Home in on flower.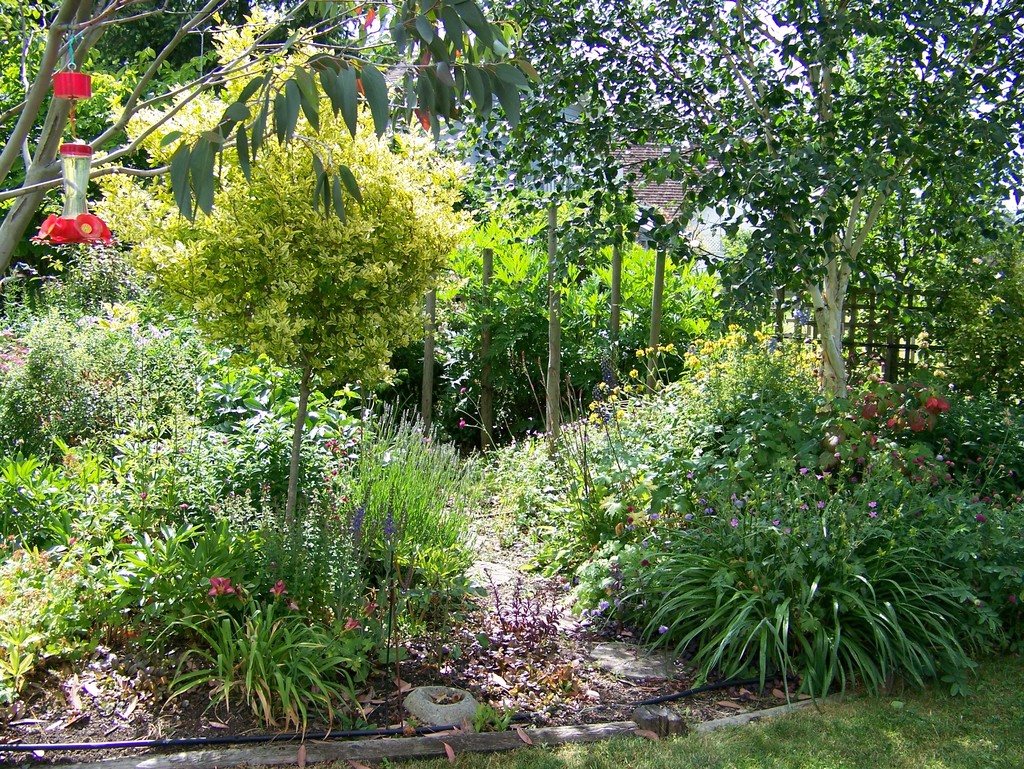
Homed in at 364, 599, 377, 615.
